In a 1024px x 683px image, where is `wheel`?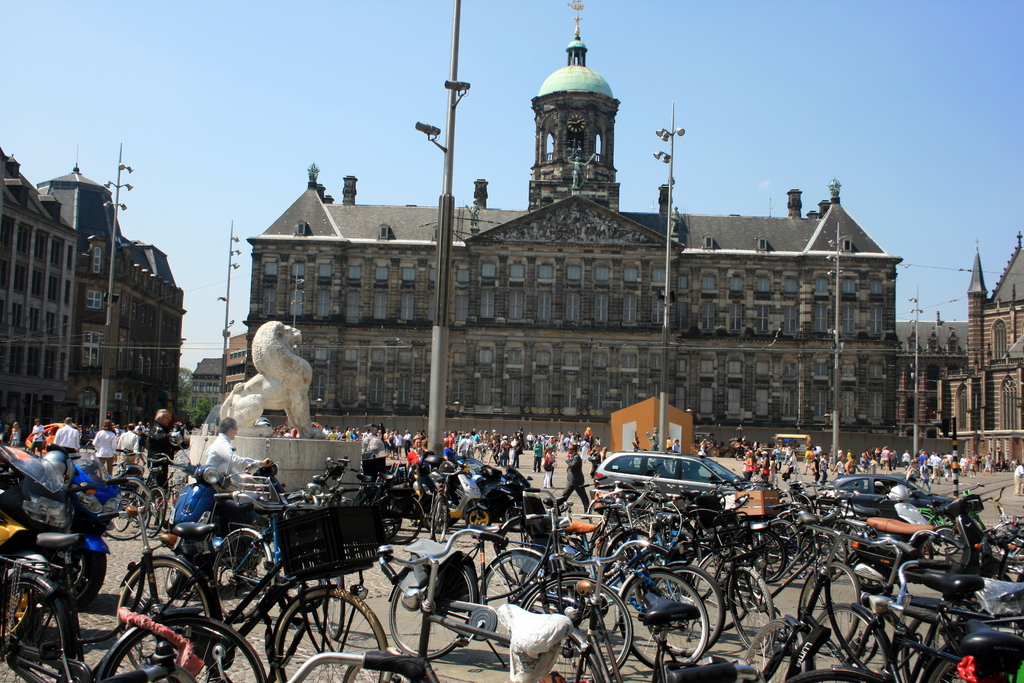
l=618, t=568, r=711, b=670.
